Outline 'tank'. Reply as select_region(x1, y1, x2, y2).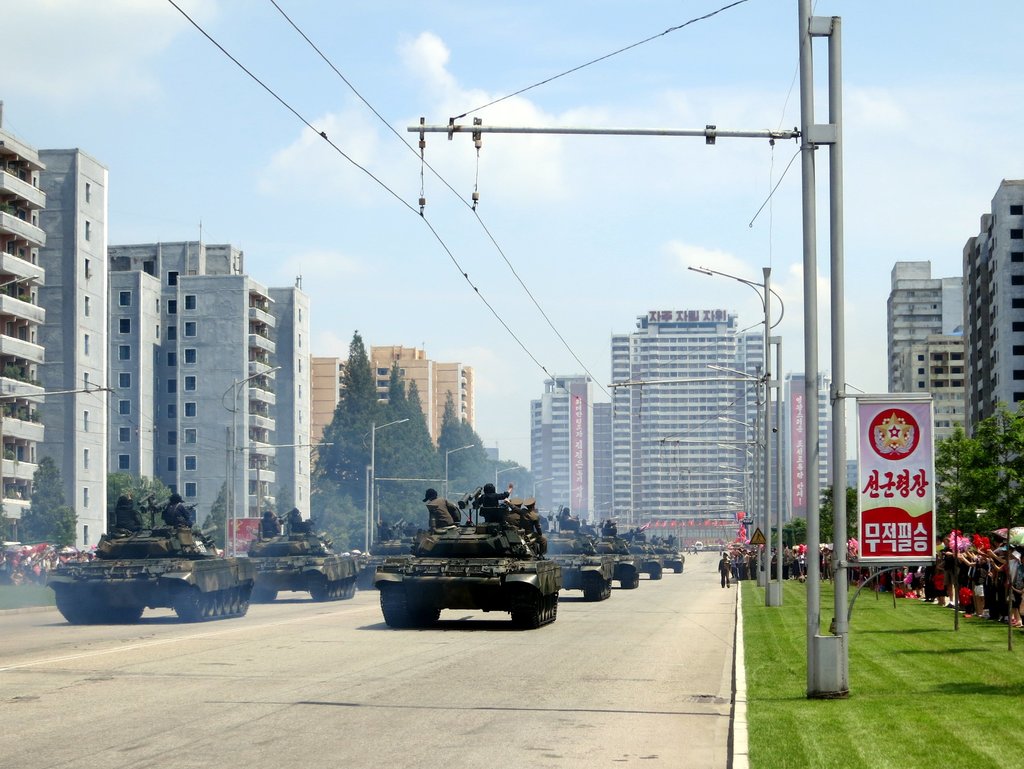
select_region(596, 530, 641, 593).
